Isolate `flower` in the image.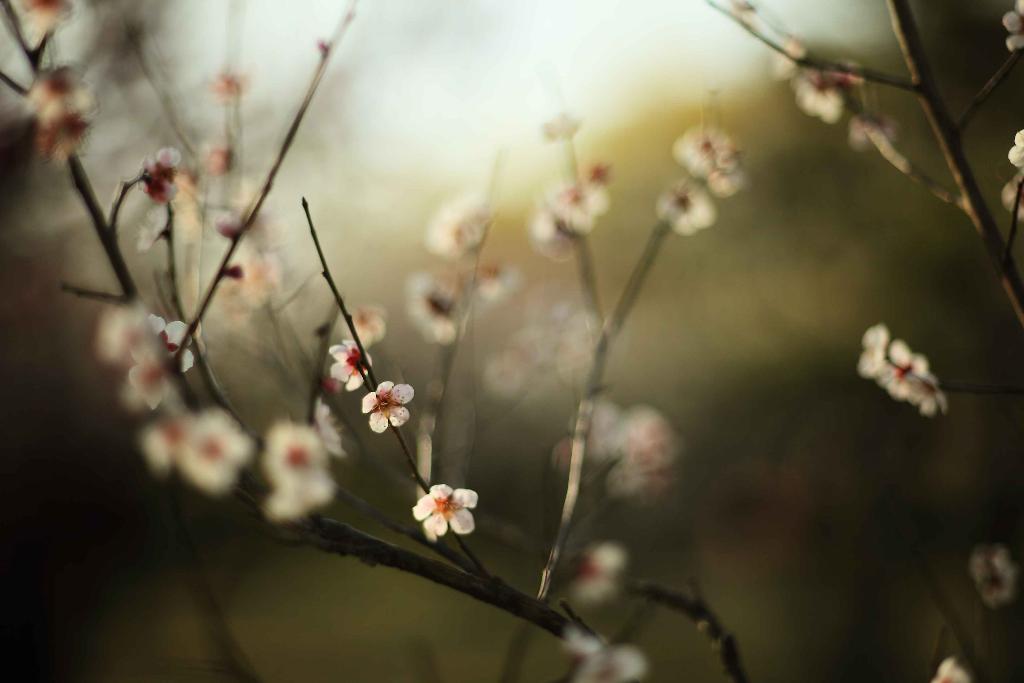
Isolated region: bbox=[328, 339, 373, 391].
